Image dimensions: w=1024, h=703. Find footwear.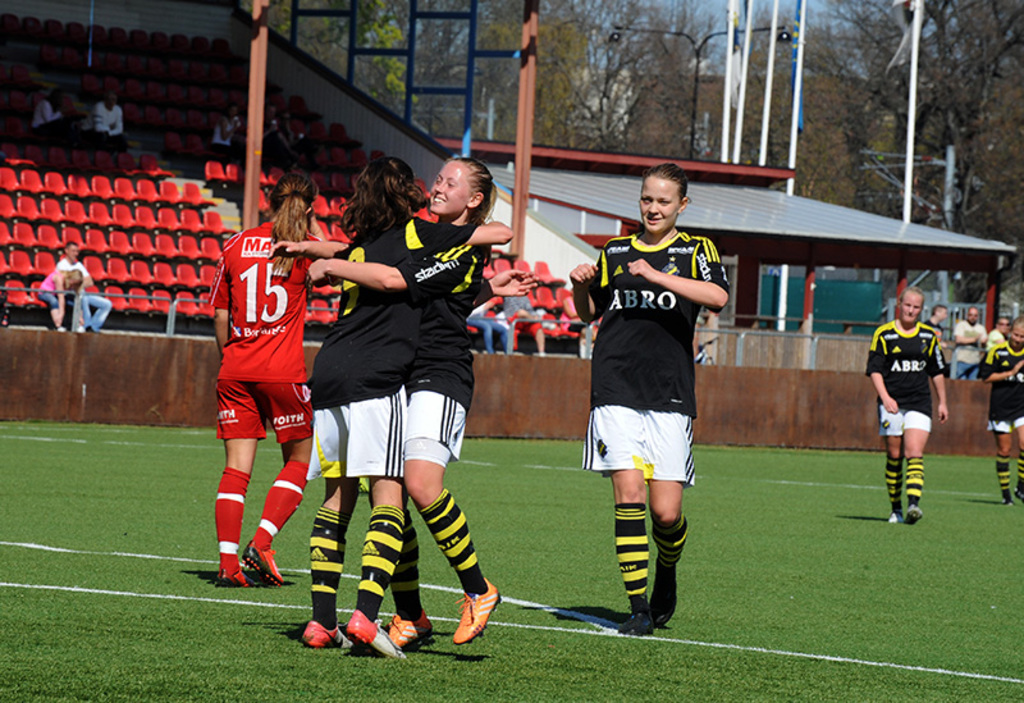
bbox=[303, 615, 360, 649].
